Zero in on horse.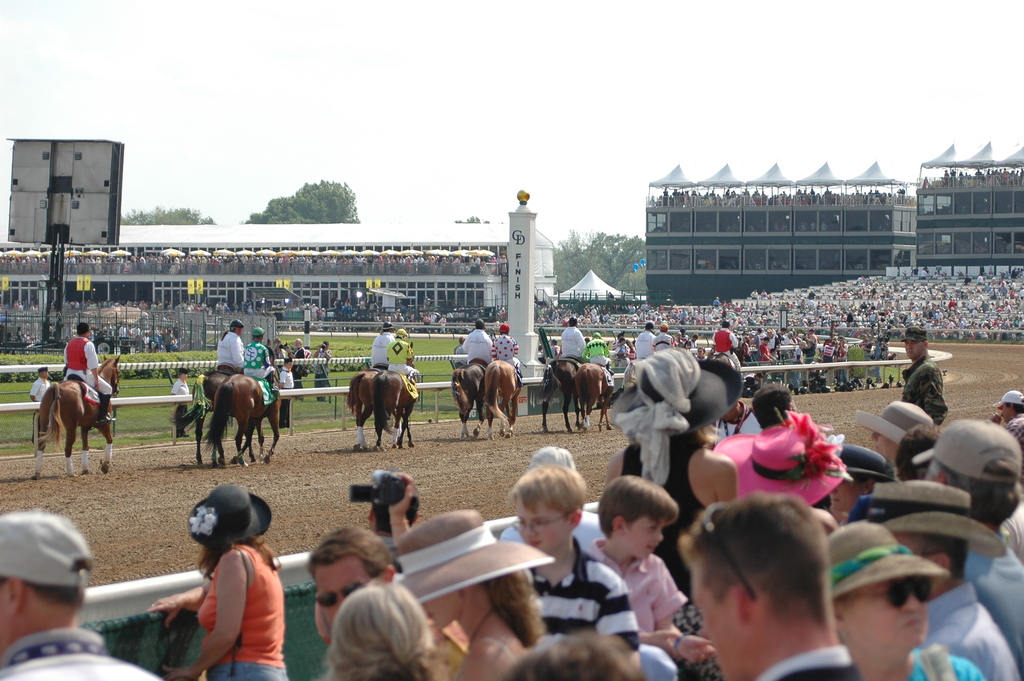
Zeroed in: 199,340,282,466.
